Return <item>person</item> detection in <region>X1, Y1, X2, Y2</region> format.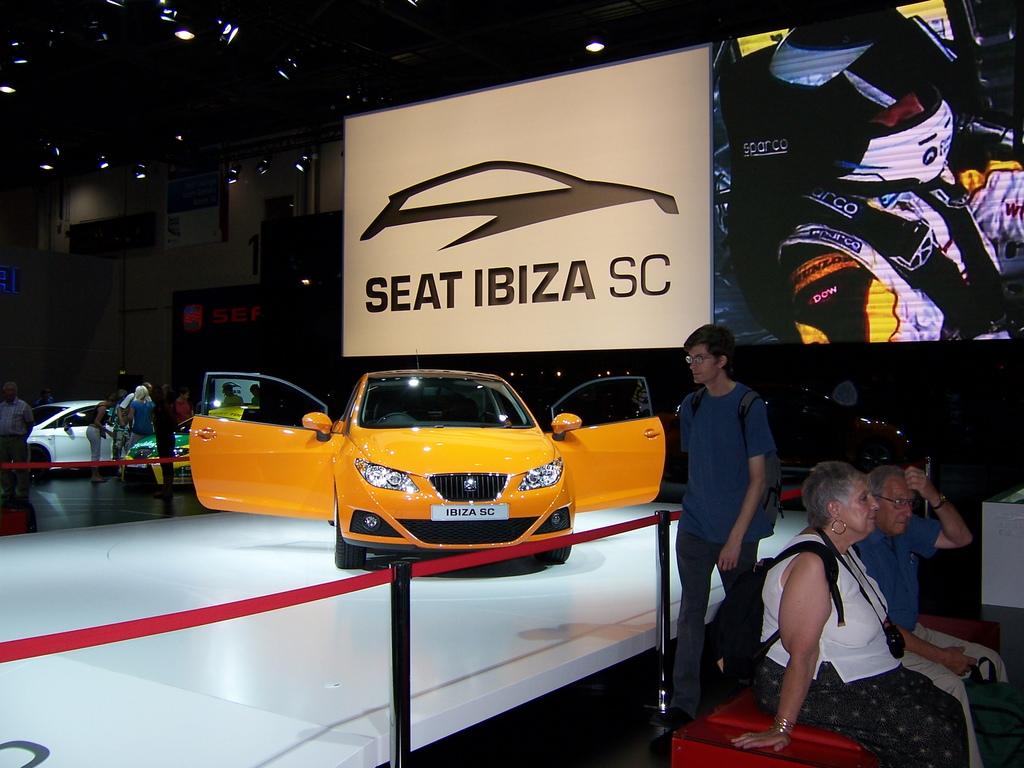
<region>777, 8, 1023, 345</region>.
